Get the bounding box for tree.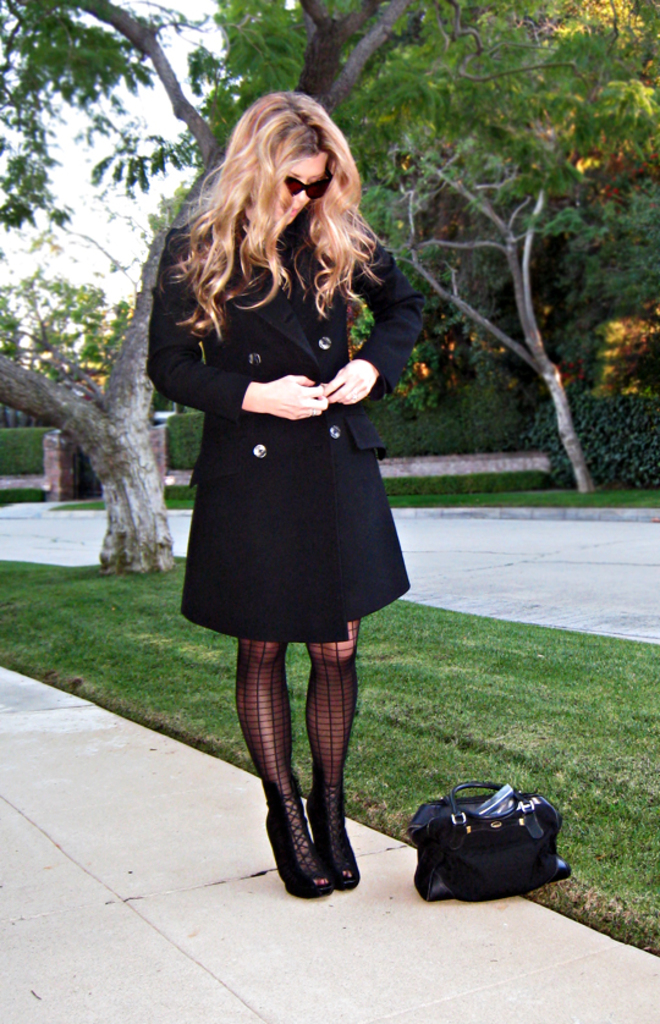
detection(4, 255, 147, 433).
